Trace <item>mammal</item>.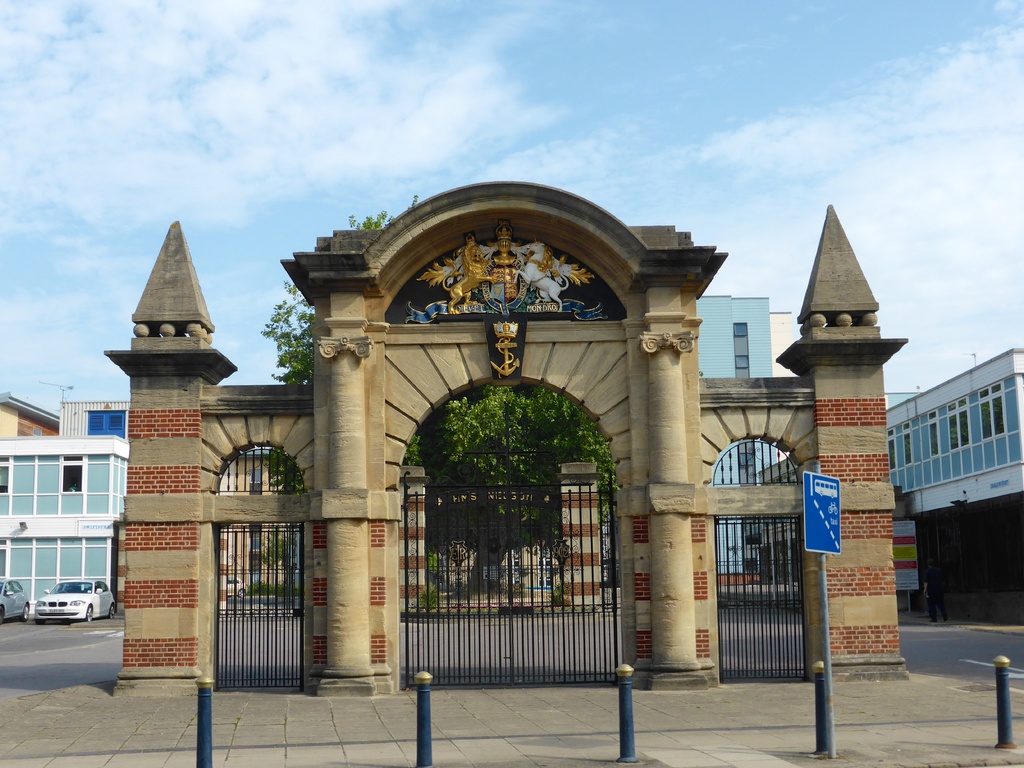
Traced to l=515, t=238, r=569, b=310.
